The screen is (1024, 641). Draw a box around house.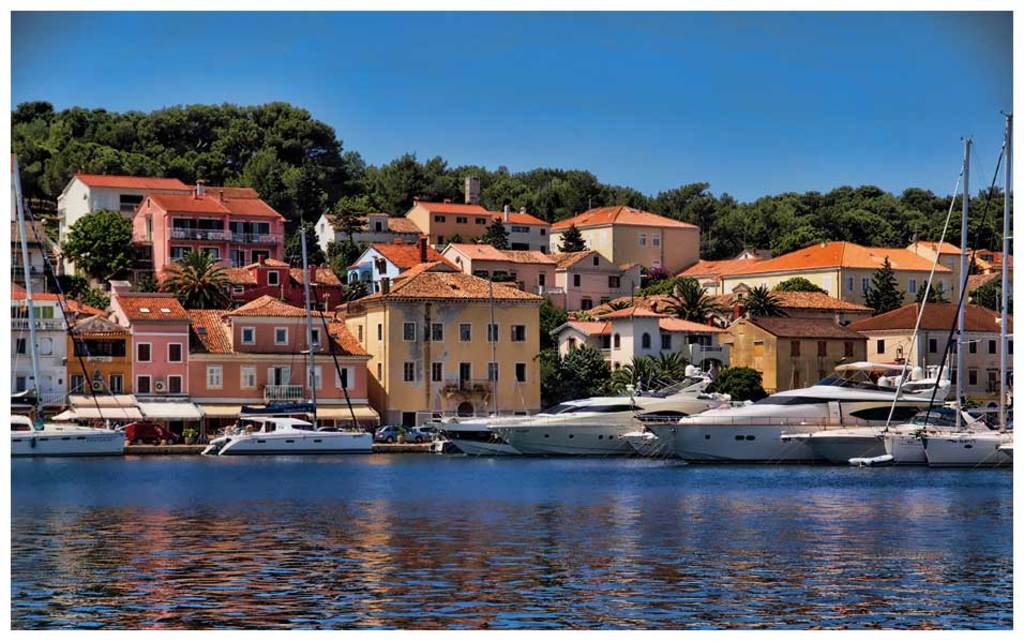
(x1=713, y1=300, x2=872, y2=392).
